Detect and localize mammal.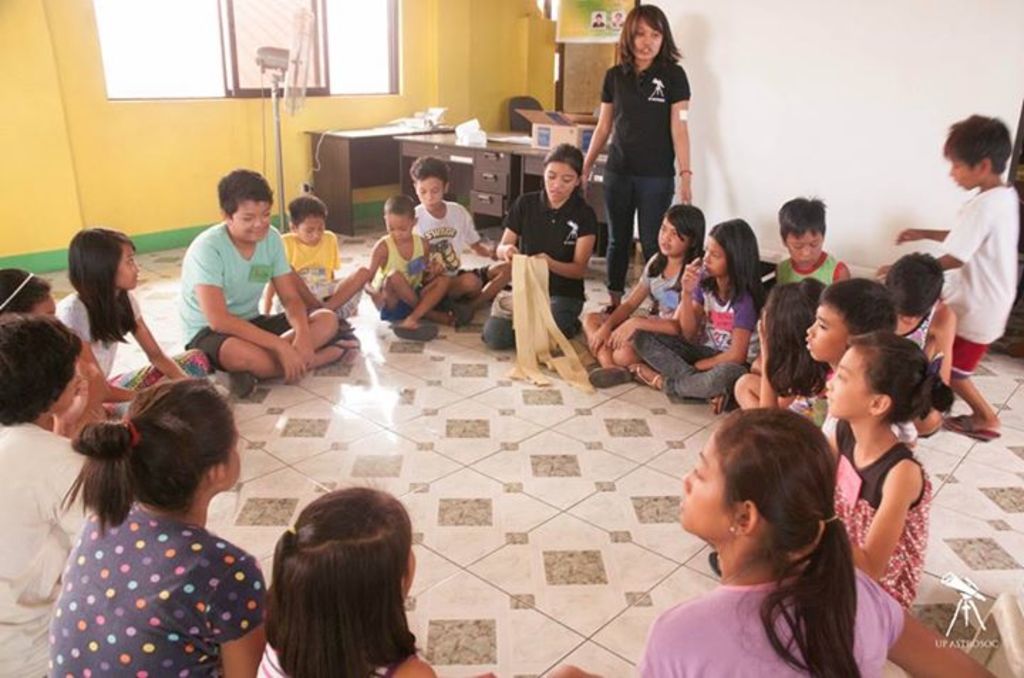
Localized at pyautogui.locateOnScreen(728, 286, 823, 425).
